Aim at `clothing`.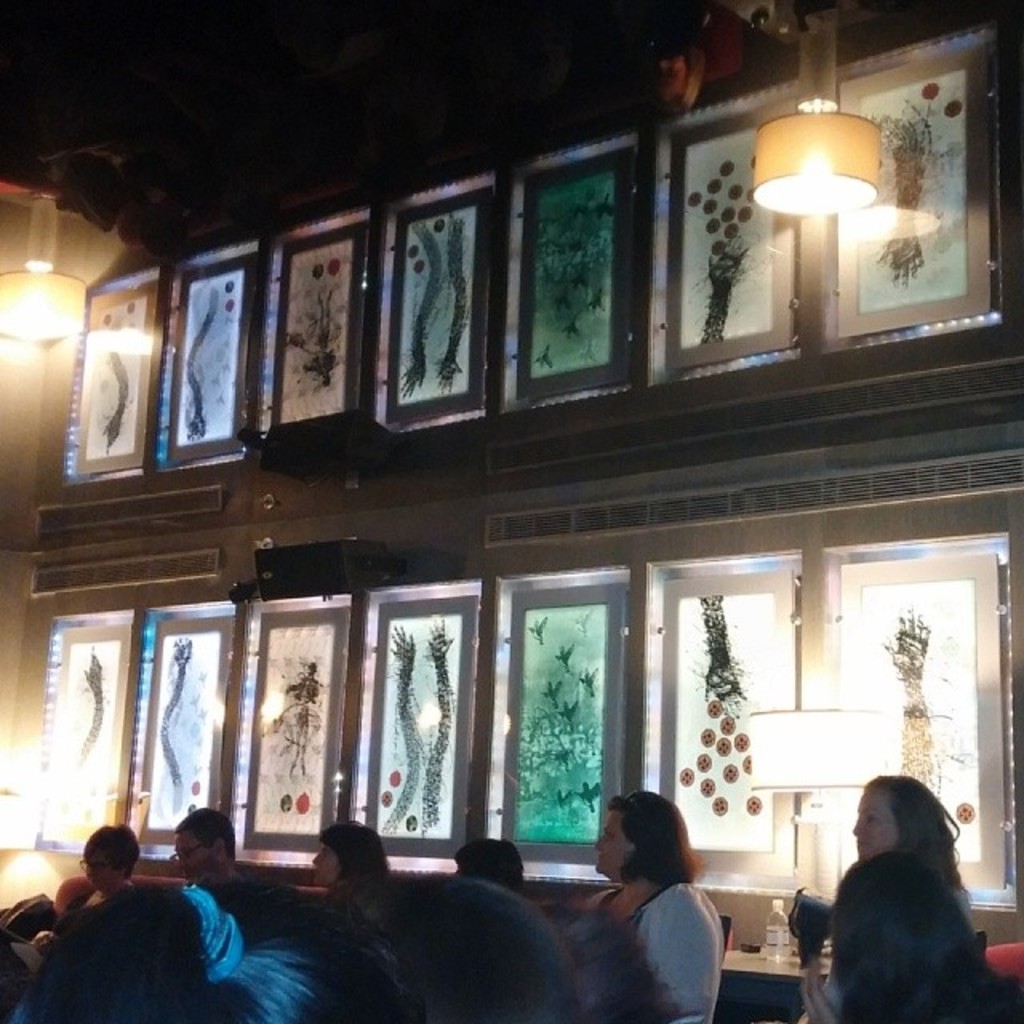
Aimed at region(582, 864, 730, 1022).
